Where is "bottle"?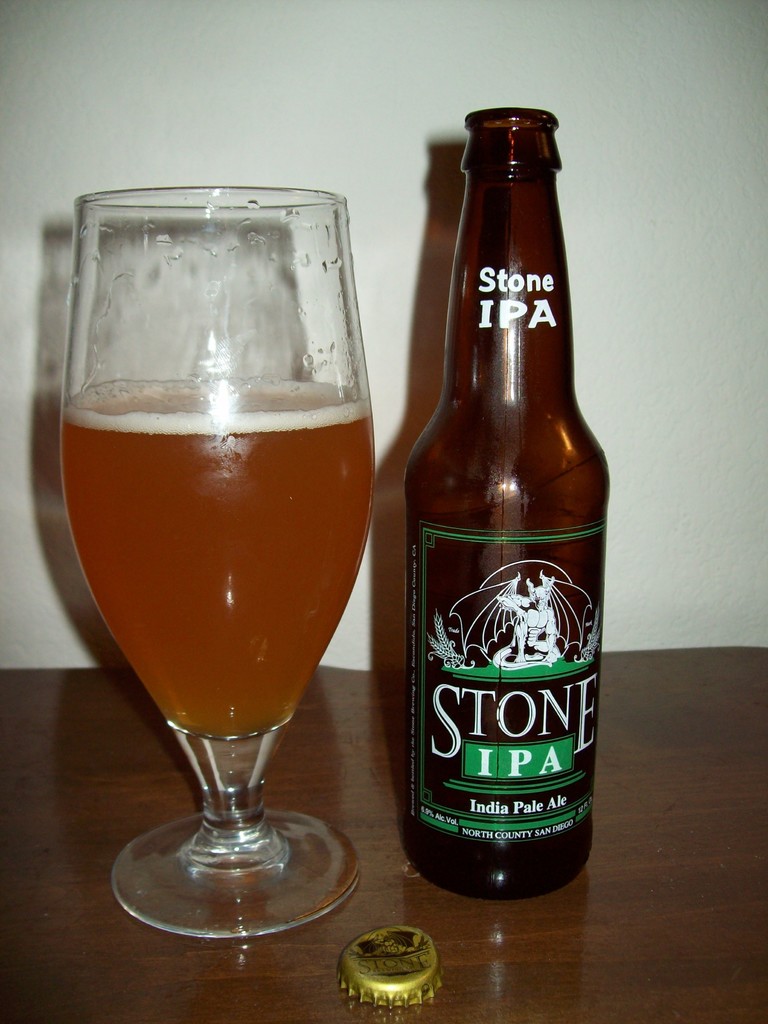
394 121 608 892.
